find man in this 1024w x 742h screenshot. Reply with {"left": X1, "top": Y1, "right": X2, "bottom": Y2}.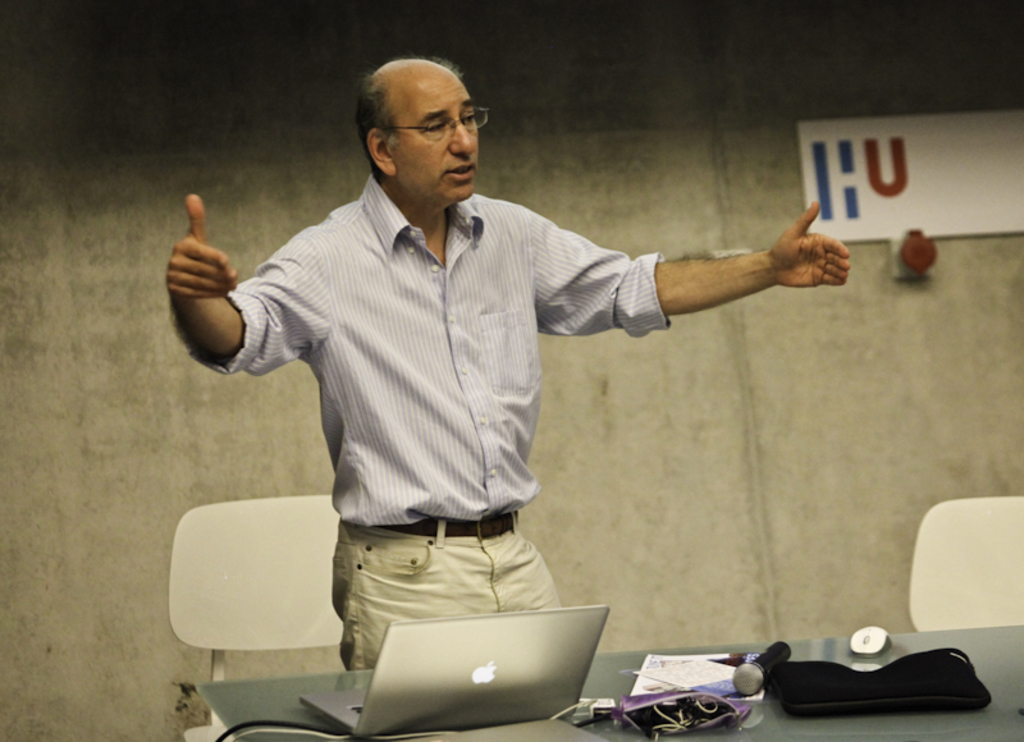
{"left": 165, "top": 107, "right": 831, "bottom": 688}.
